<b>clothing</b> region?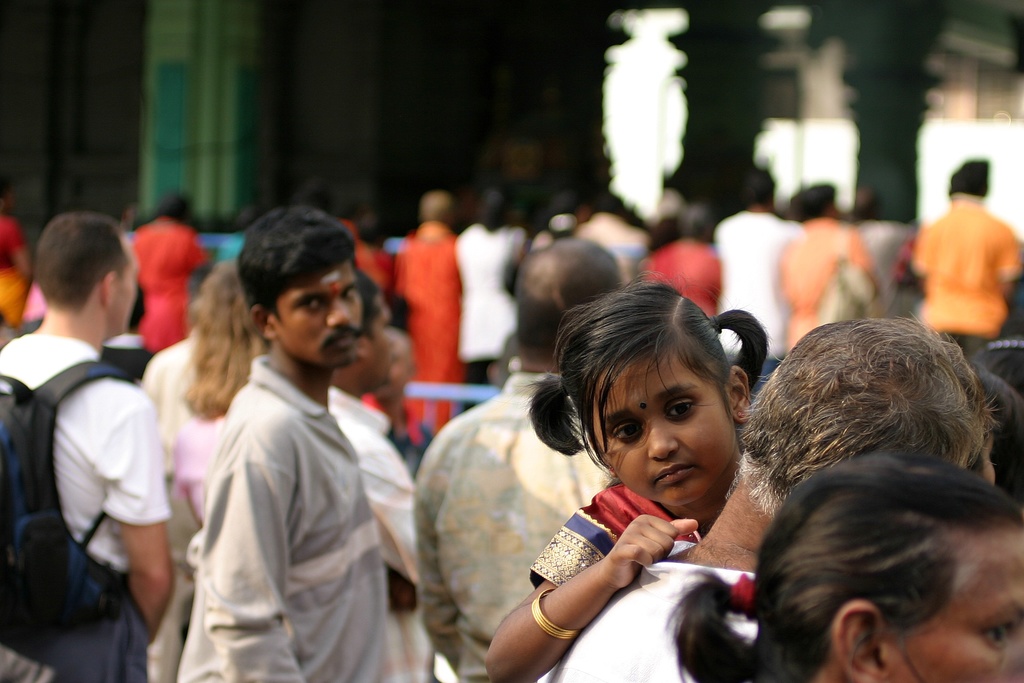
left=185, top=355, right=390, bottom=682
